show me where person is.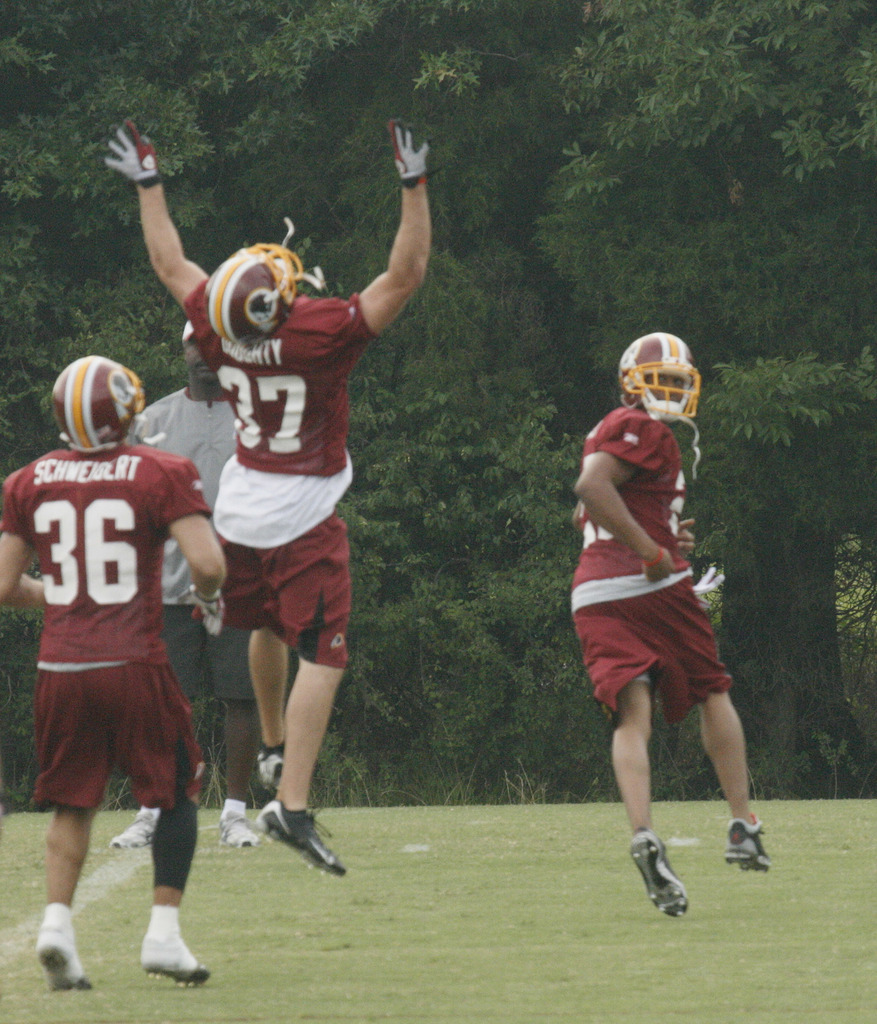
person is at BBox(0, 356, 232, 986).
